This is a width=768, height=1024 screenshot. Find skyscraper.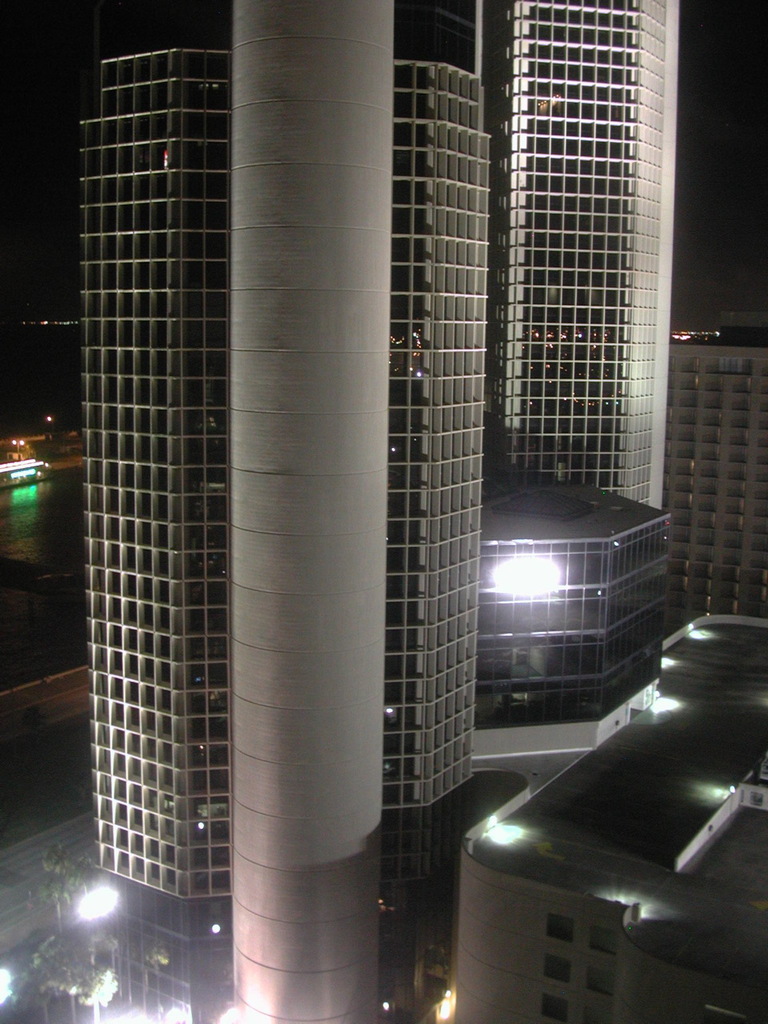
Bounding box: detection(84, 0, 540, 1023).
